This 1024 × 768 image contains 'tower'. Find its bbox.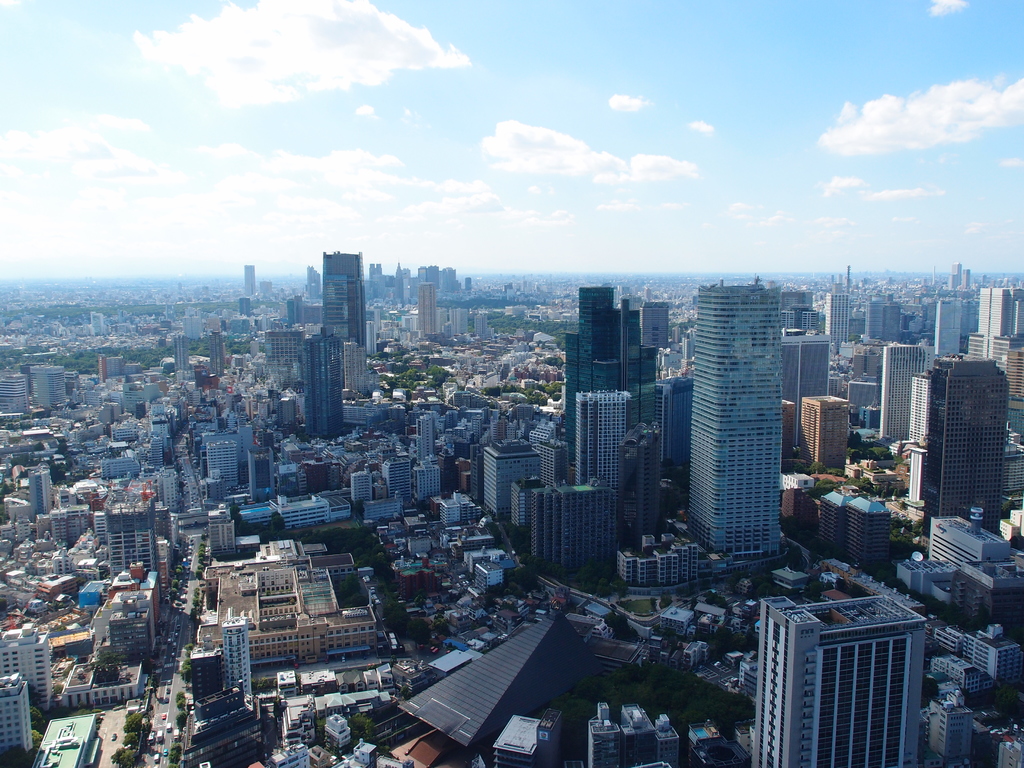
(784, 389, 846, 478).
